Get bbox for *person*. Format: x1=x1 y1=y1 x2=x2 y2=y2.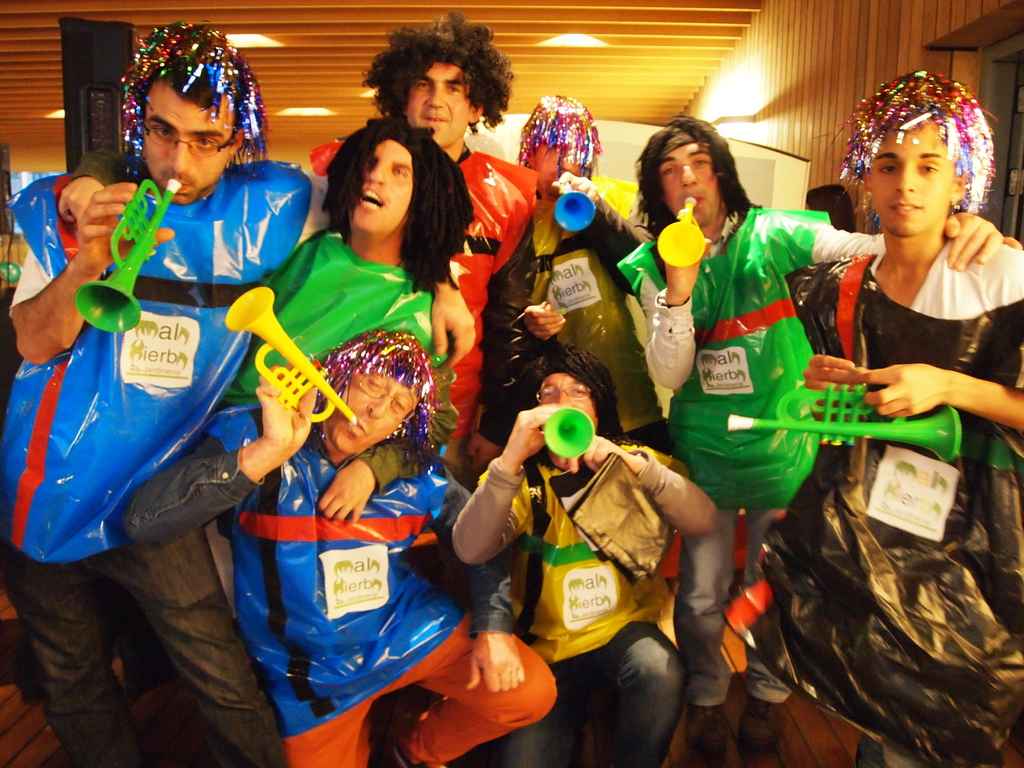
x1=808 y1=74 x2=1023 y2=767.
